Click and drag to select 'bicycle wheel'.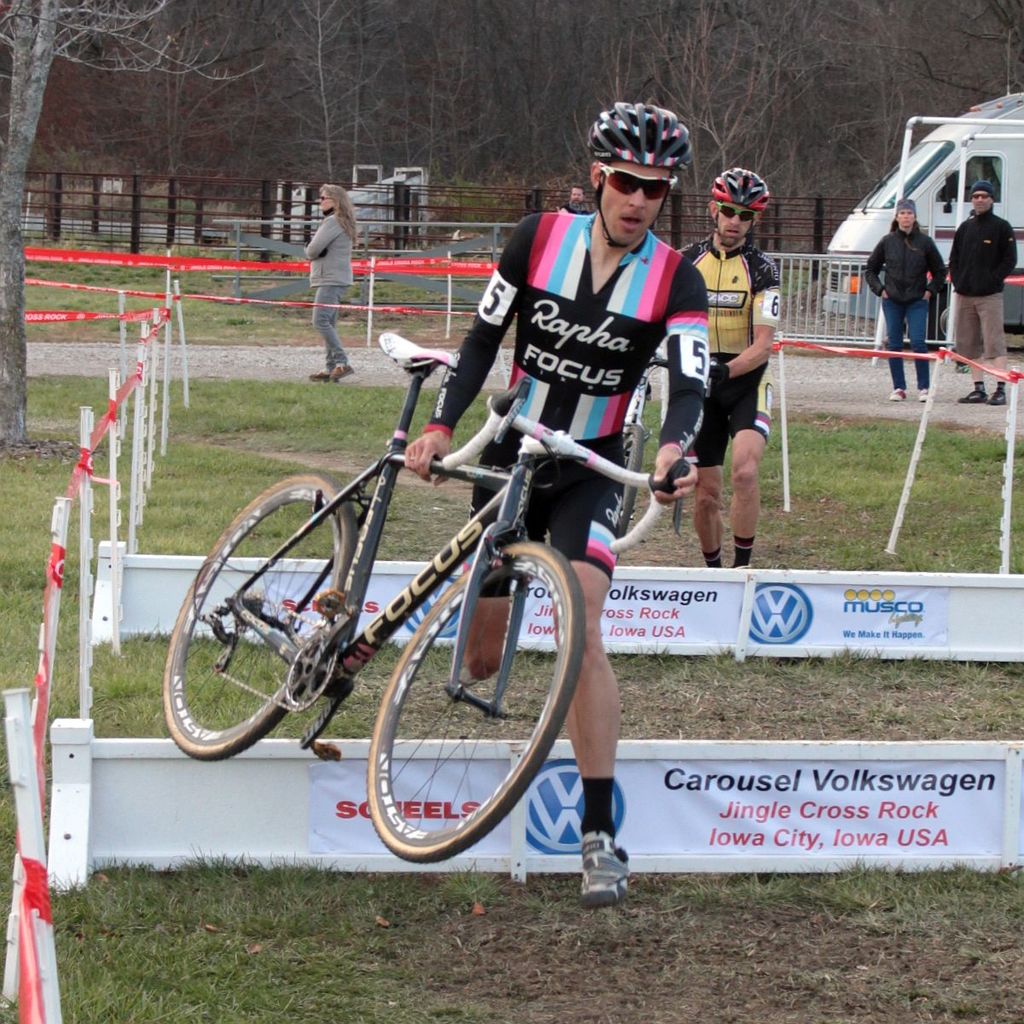
Selection: left=367, top=540, right=581, bottom=868.
